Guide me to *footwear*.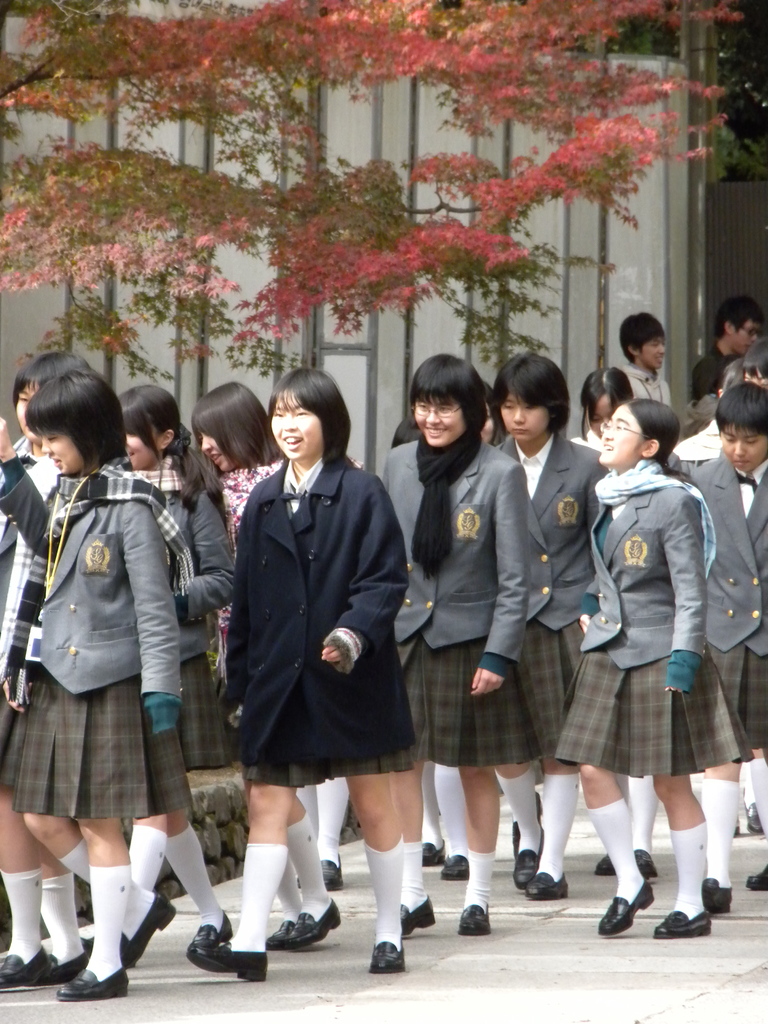
Guidance: bbox=(746, 865, 767, 893).
